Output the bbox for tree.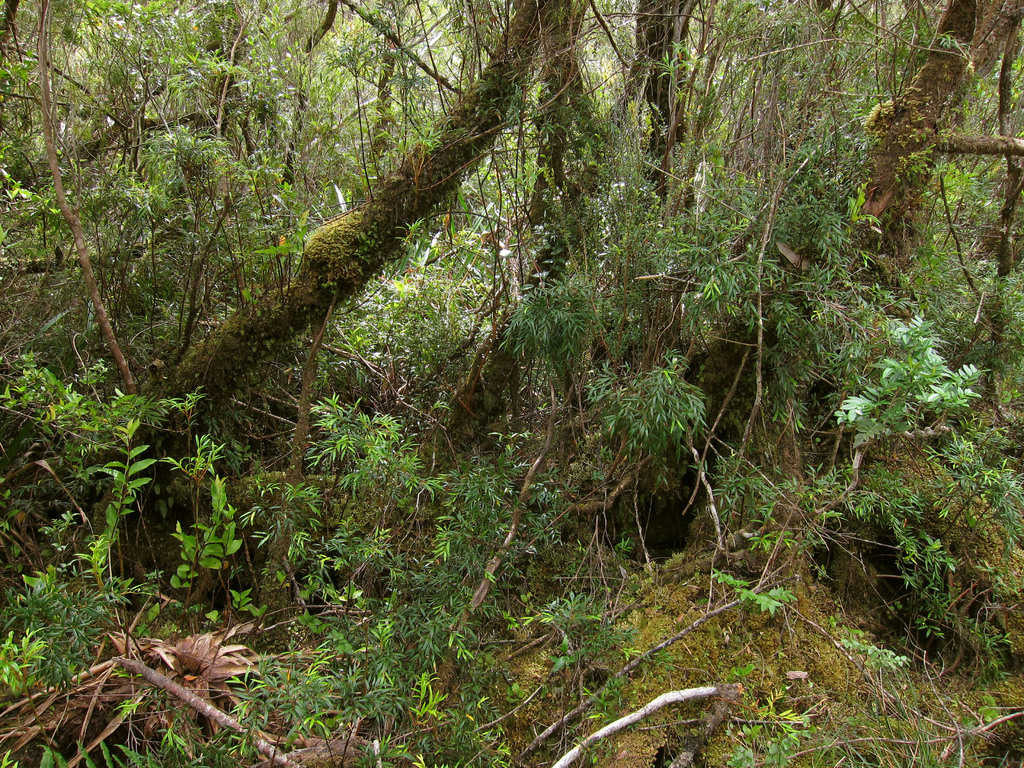
bbox(132, 0, 323, 353).
